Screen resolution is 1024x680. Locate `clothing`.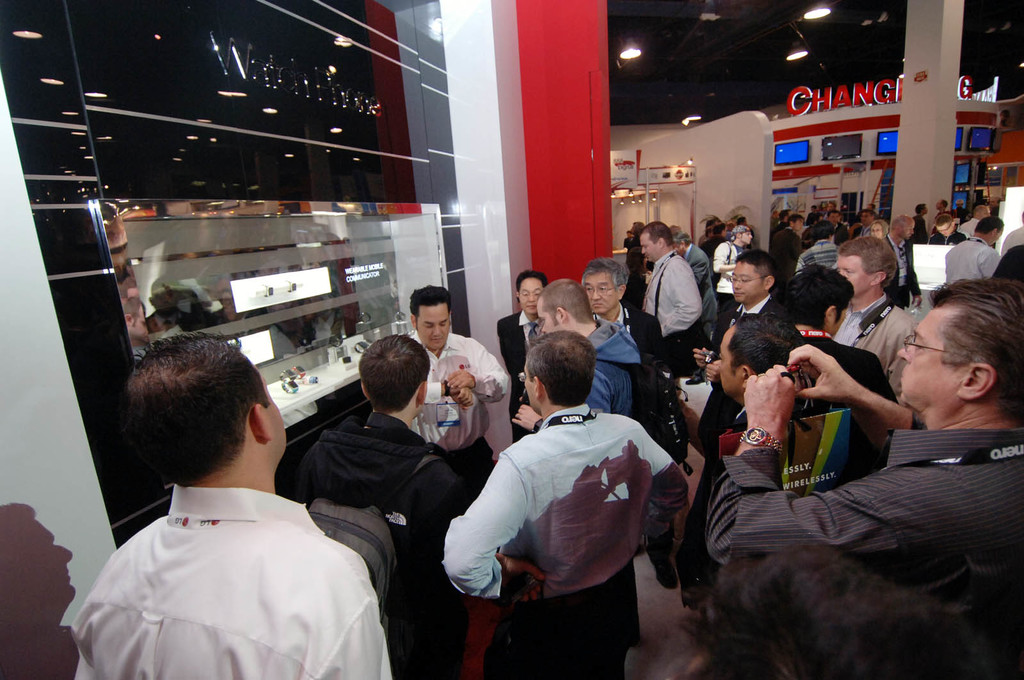
<bbox>958, 221, 974, 239</bbox>.
